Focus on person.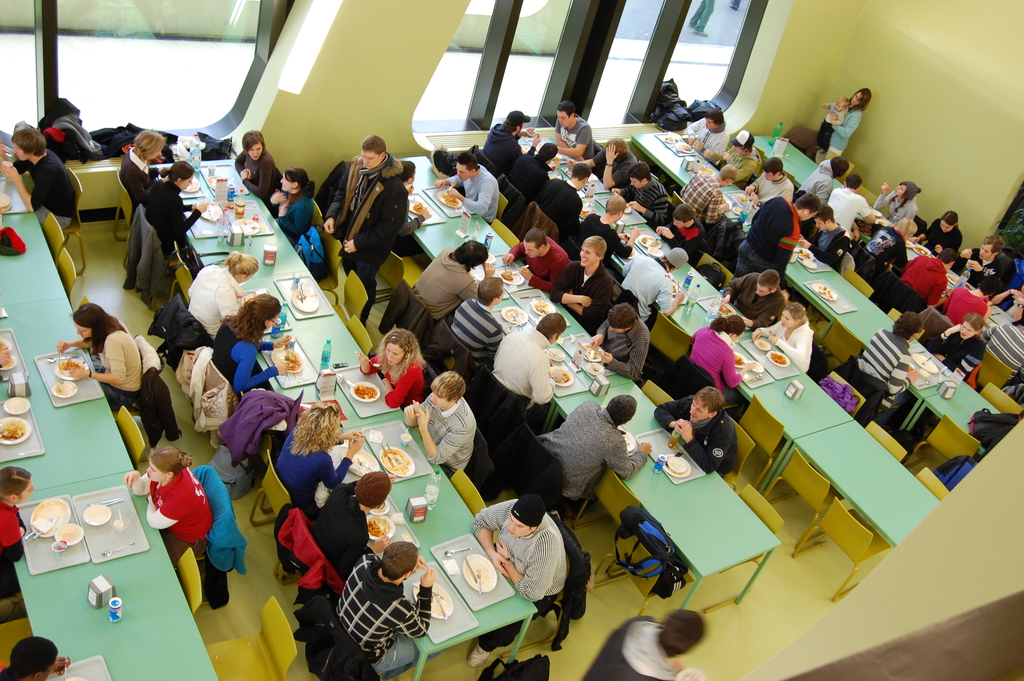
Focused at 354 326 426 411.
